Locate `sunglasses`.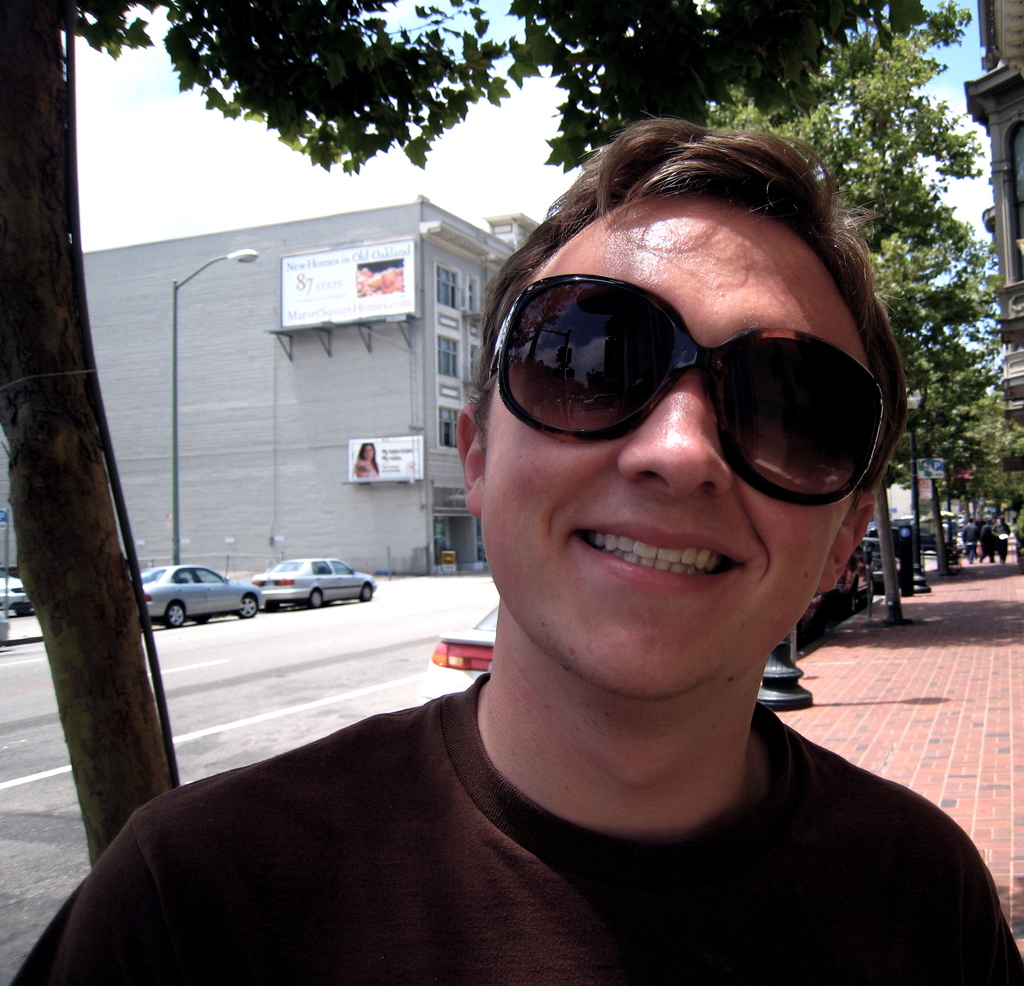
Bounding box: crop(490, 271, 882, 506).
